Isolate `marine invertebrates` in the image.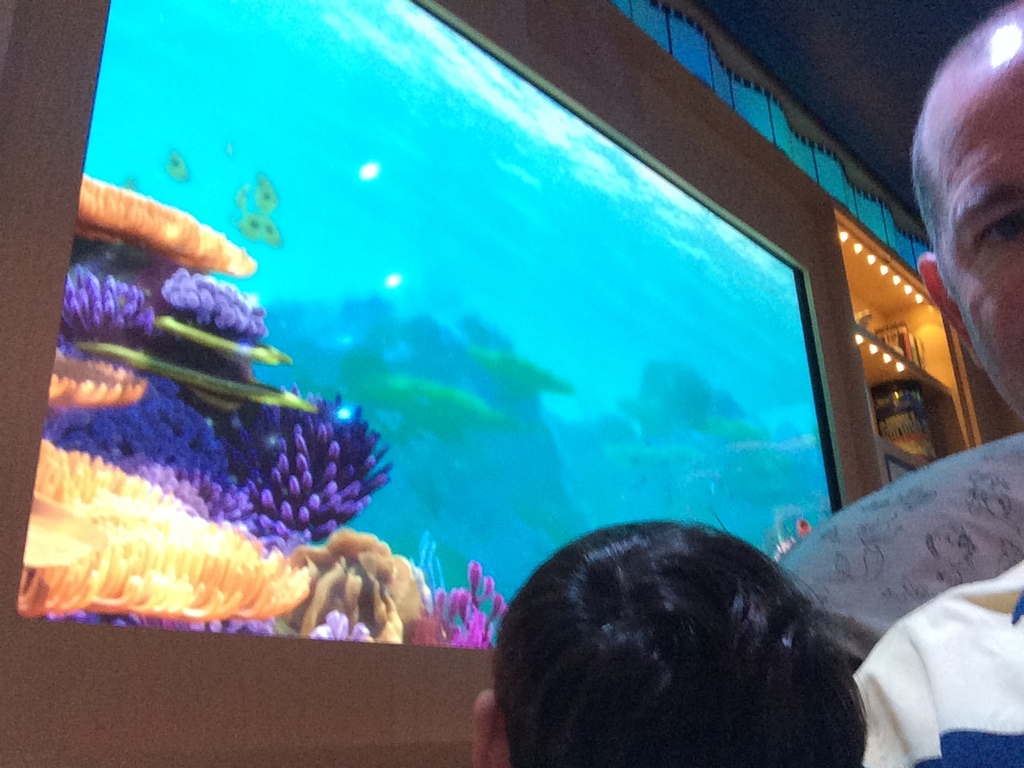
Isolated region: detection(151, 261, 290, 347).
